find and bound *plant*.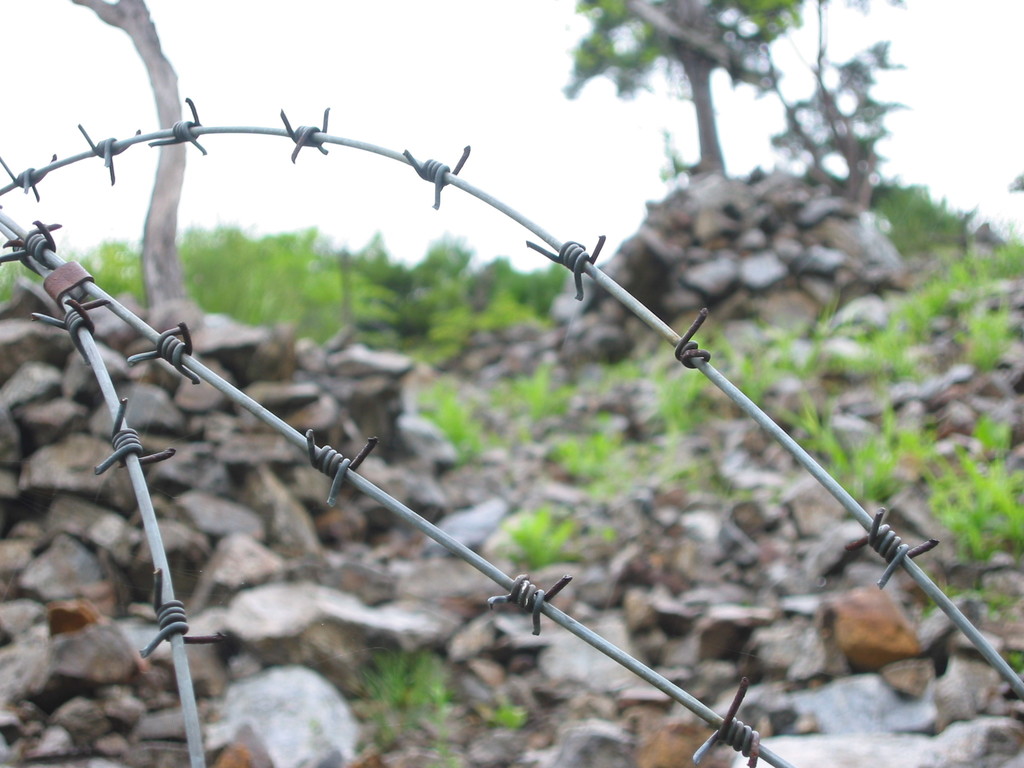
Bound: <box>697,325,726,373</box>.
